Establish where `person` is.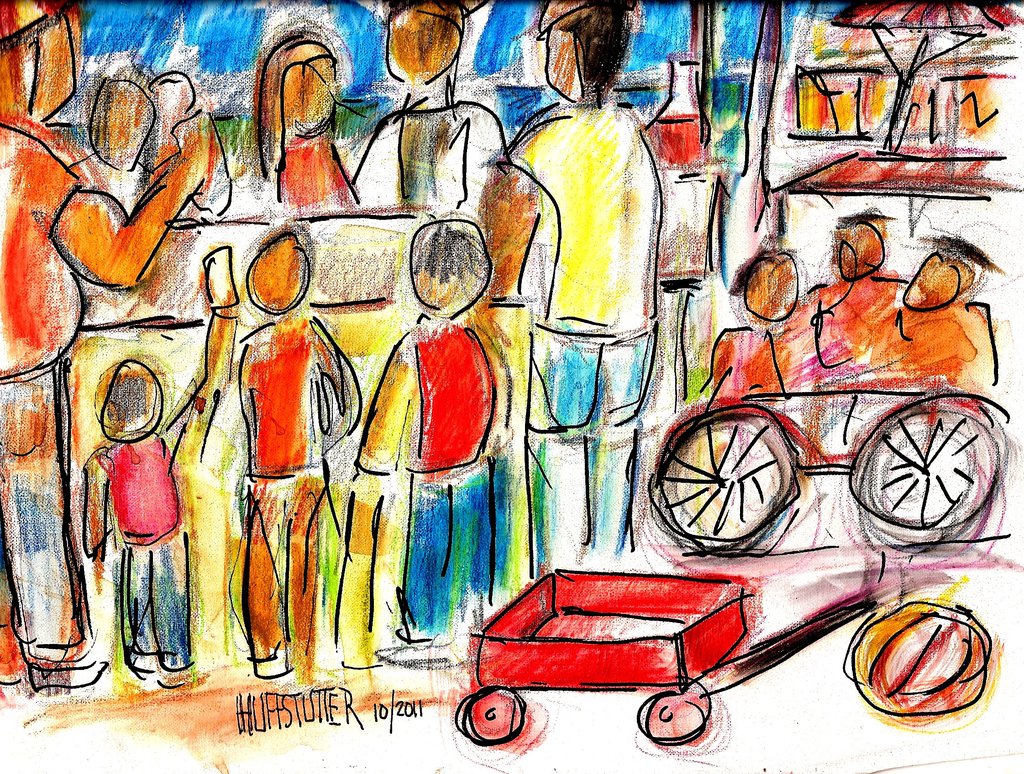
Established at bbox=(690, 250, 803, 408).
